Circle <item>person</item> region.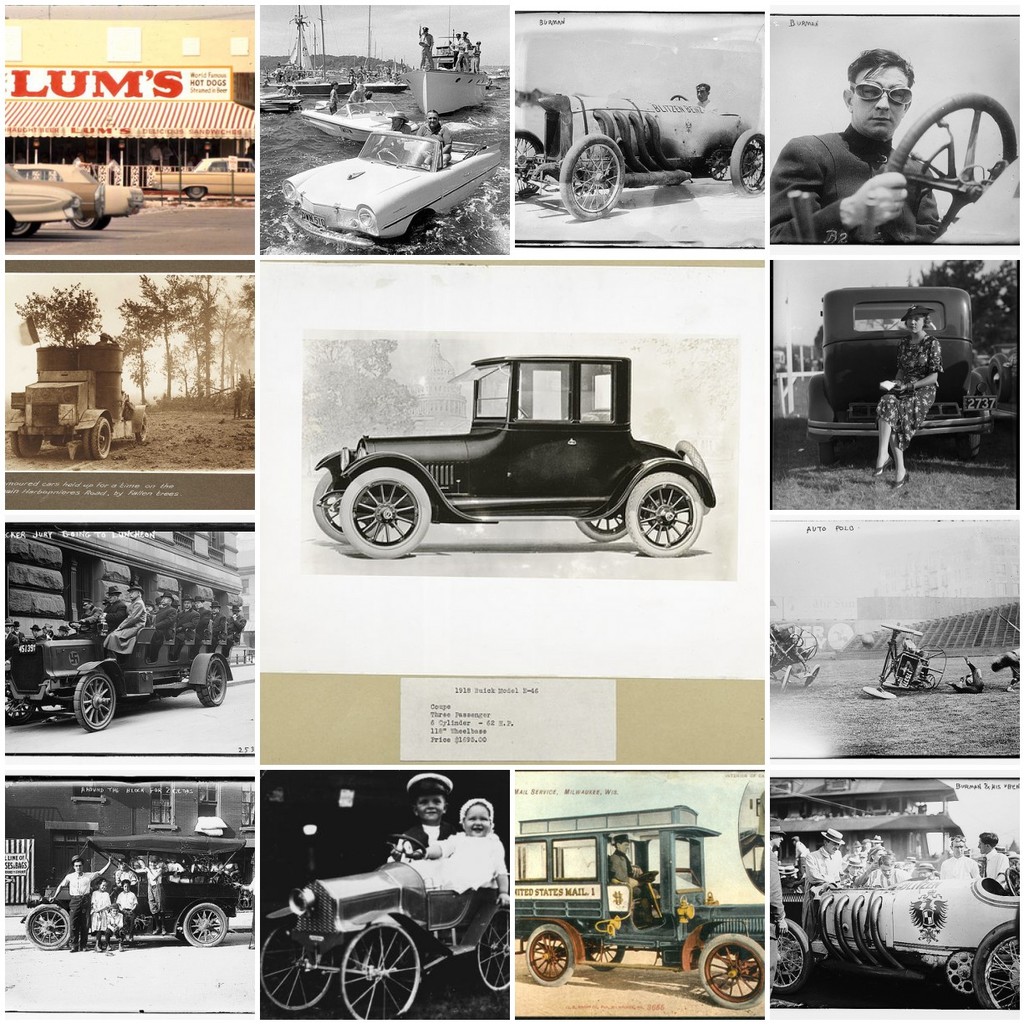
Region: rect(43, 856, 115, 953).
